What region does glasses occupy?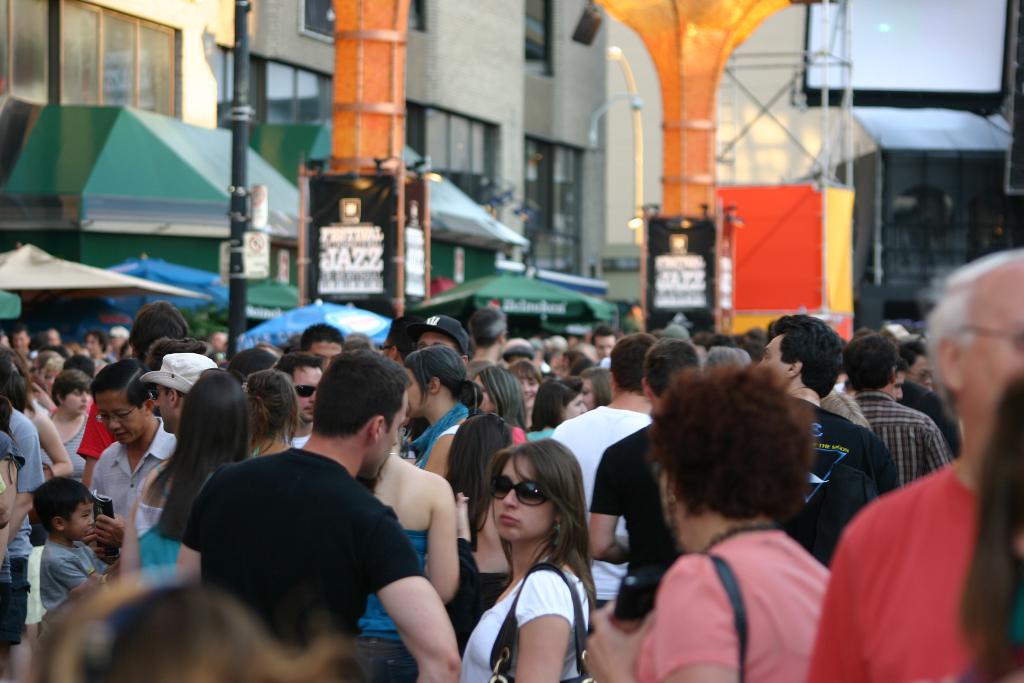
detection(147, 388, 168, 401).
